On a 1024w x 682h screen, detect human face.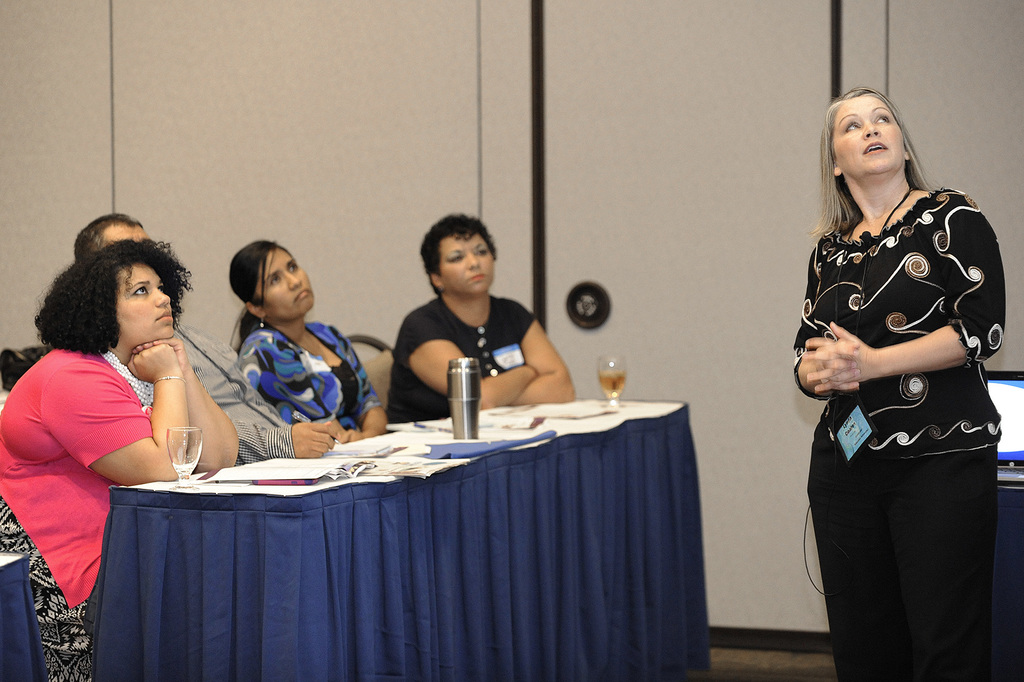
rect(438, 232, 495, 290).
